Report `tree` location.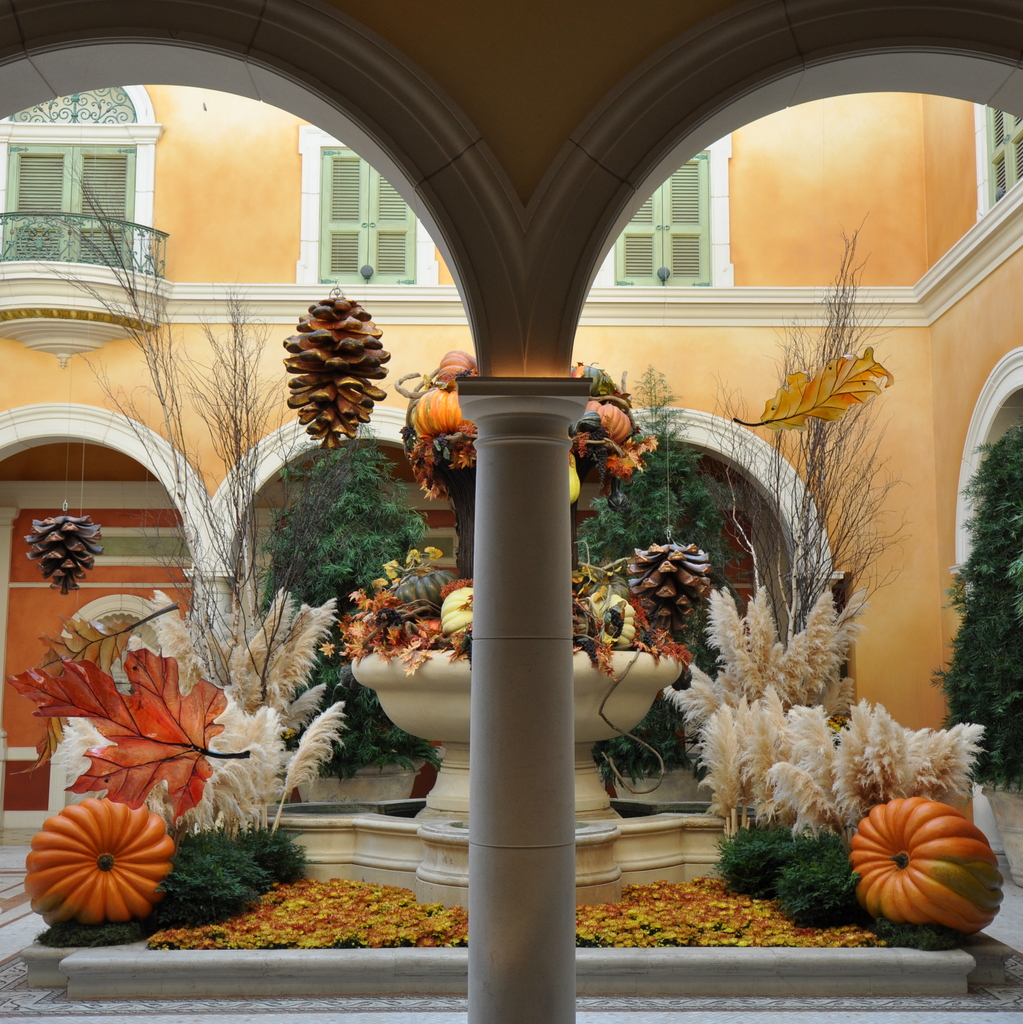
Report: <box>574,353,716,668</box>.
